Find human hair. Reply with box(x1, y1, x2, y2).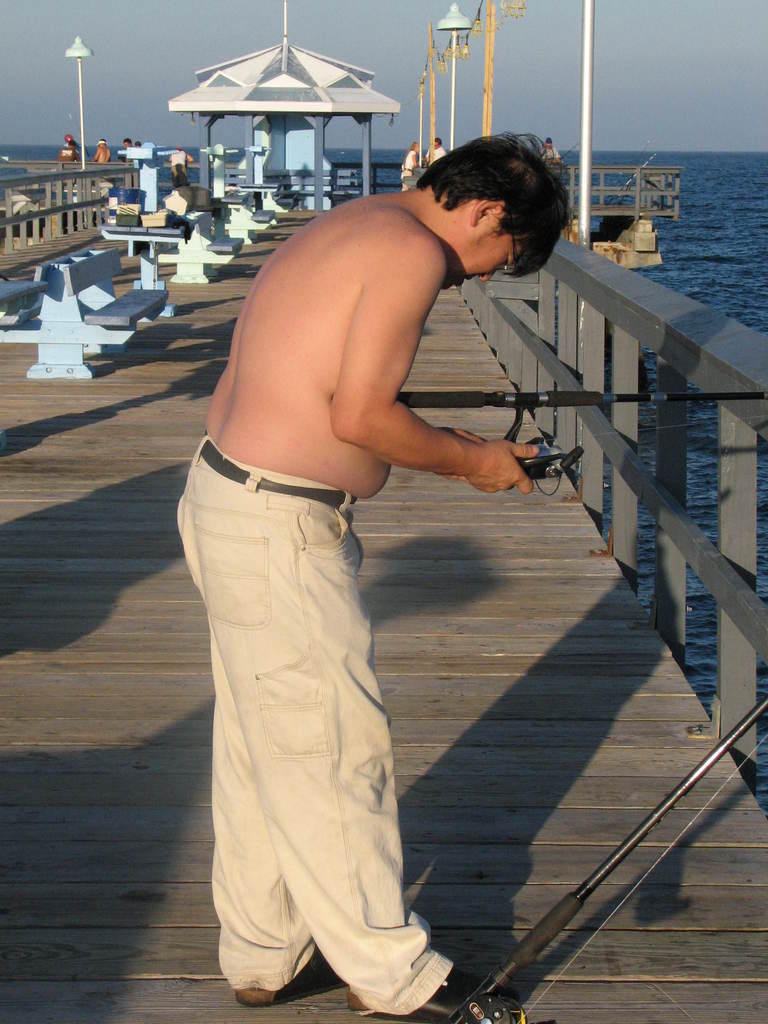
box(419, 128, 574, 280).
